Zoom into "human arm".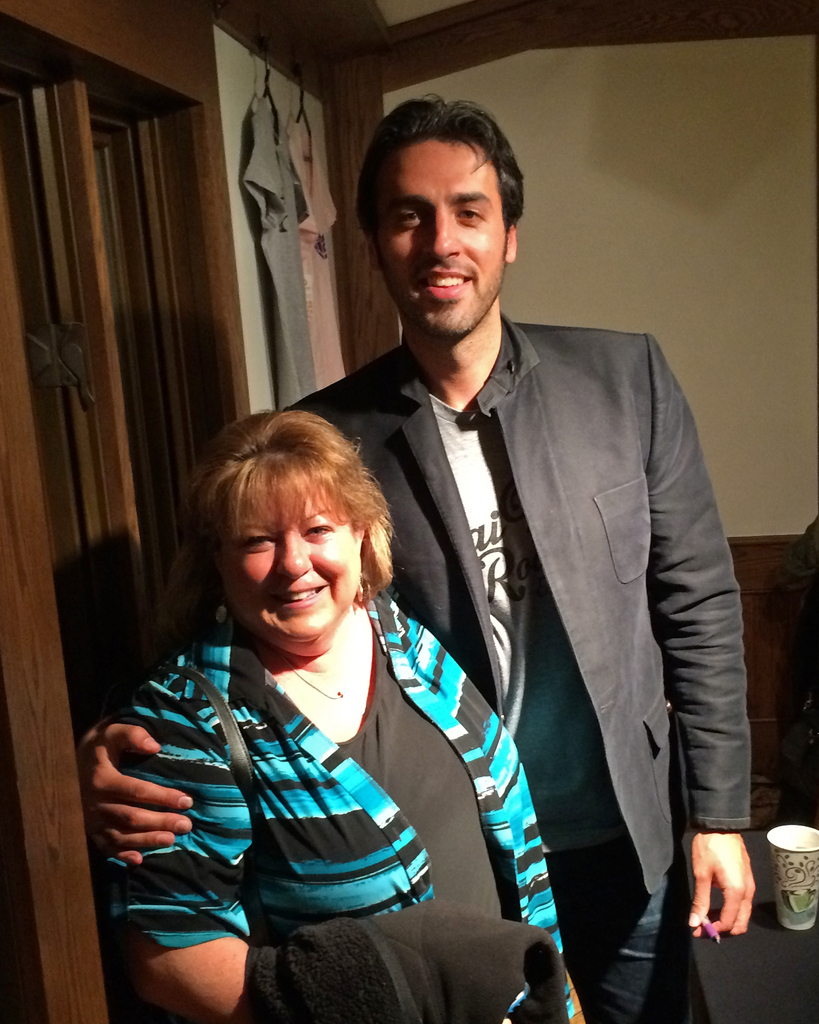
Zoom target: detection(644, 333, 758, 939).
